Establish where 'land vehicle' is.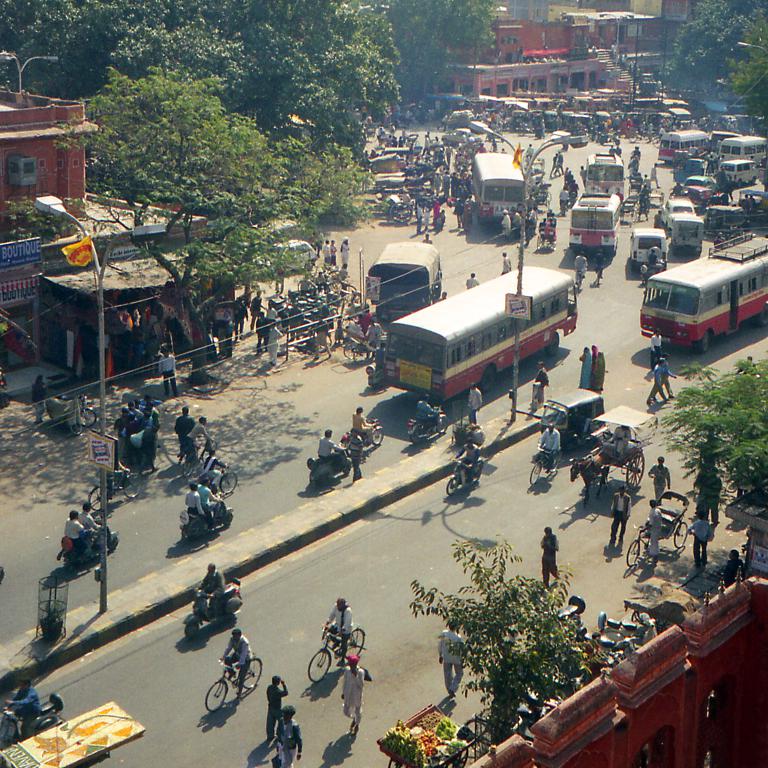
Established at bbox(727, 164, 763, 185).
